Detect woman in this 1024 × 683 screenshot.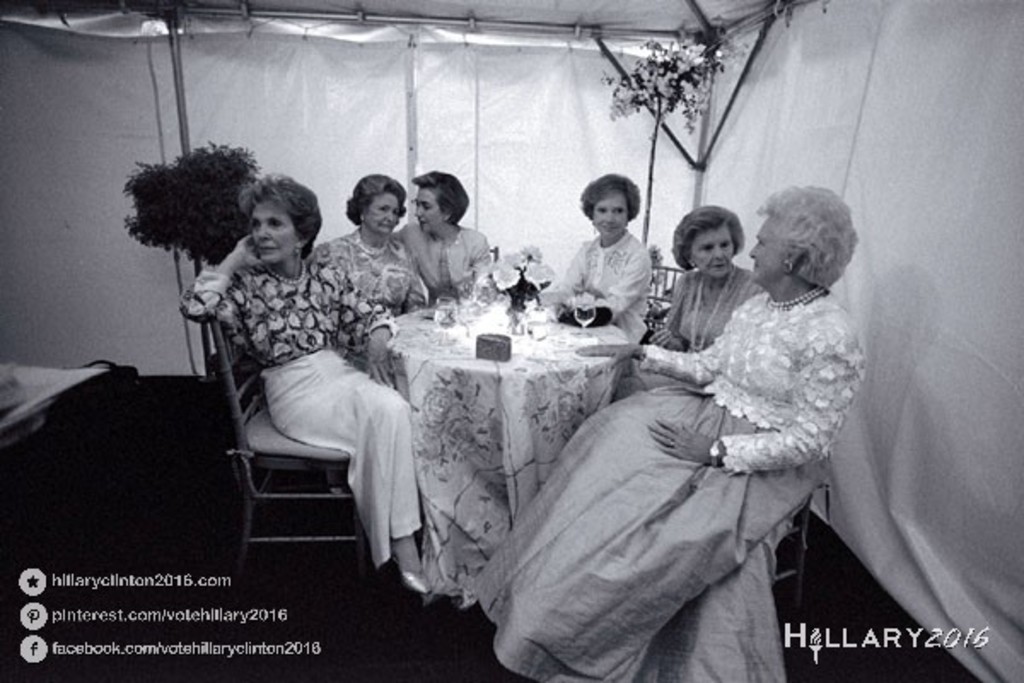
Detection: [398, 169, 495, 297].
